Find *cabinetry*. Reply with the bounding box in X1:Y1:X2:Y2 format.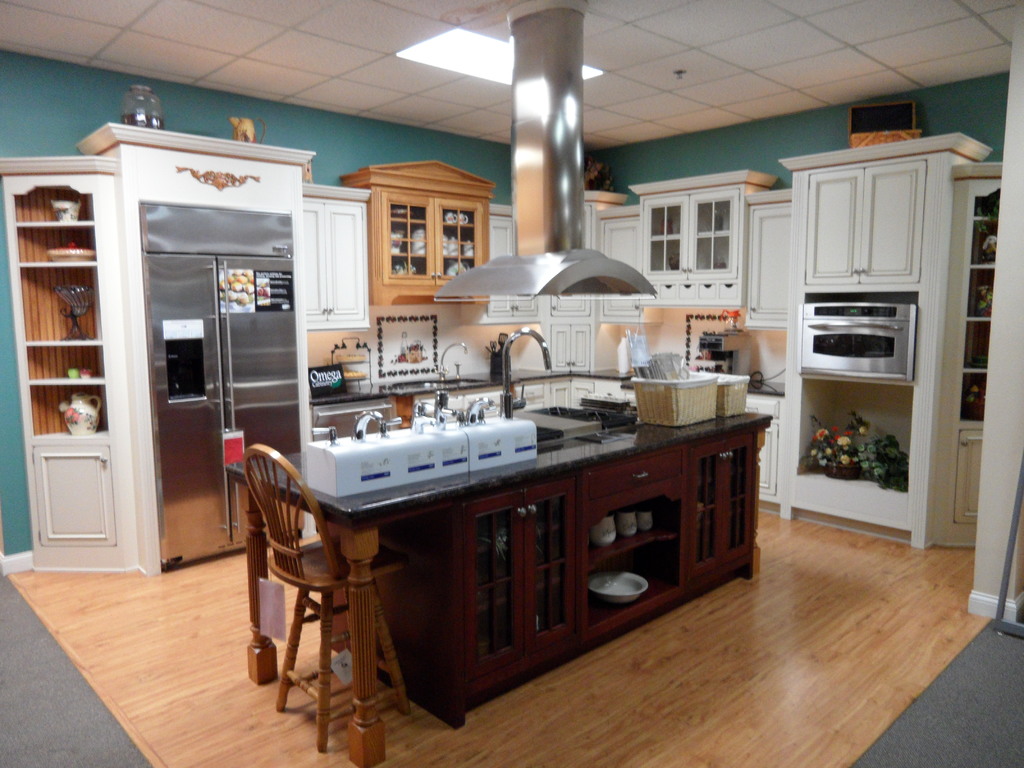
302:199:371:328.
